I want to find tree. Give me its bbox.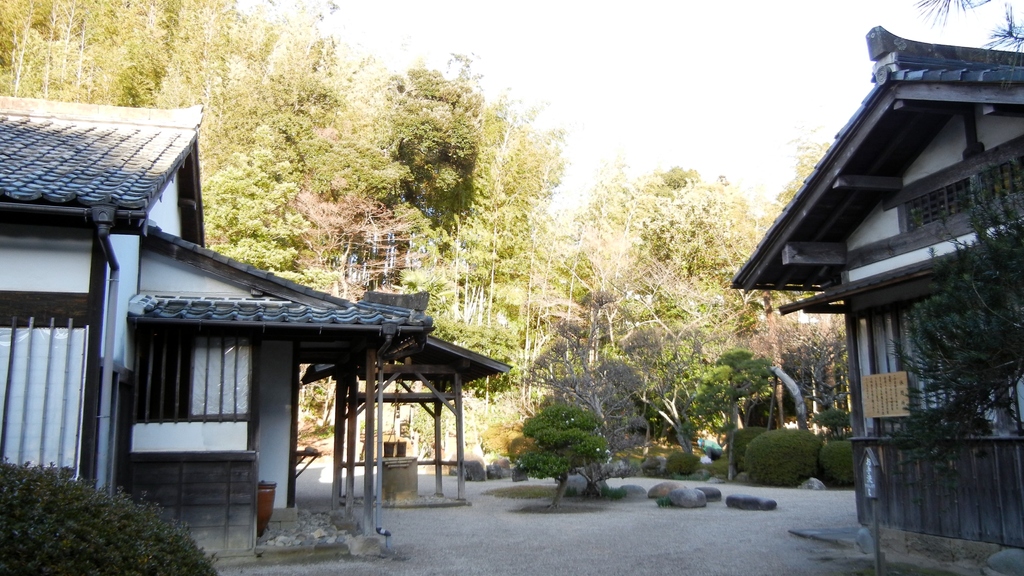
BBox(503, 387, 609, 499).
